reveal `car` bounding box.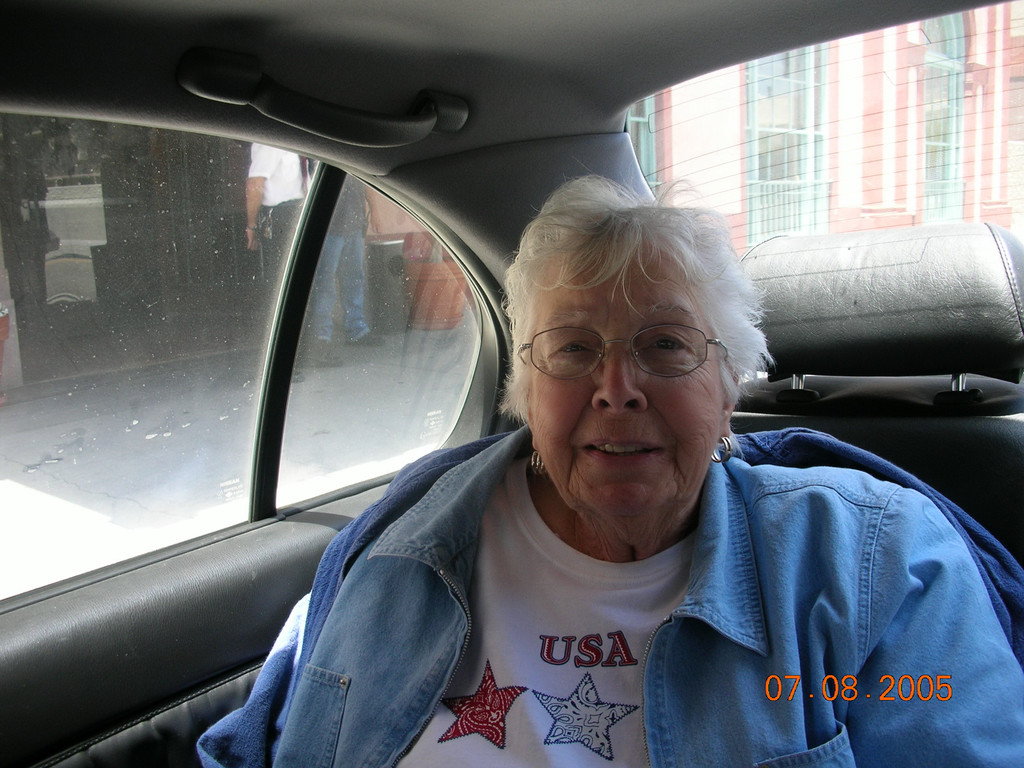
Revealed: x1=0 y1=0 x2=1023 y2=767.
